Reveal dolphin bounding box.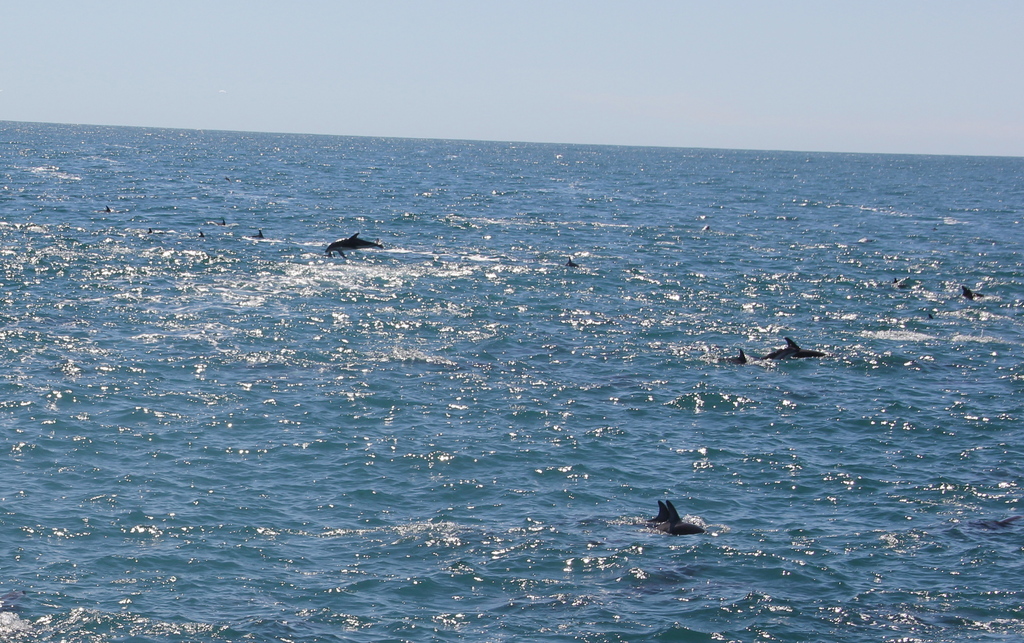
Revealed: left=650, top=498, right=705, bottom=536.
